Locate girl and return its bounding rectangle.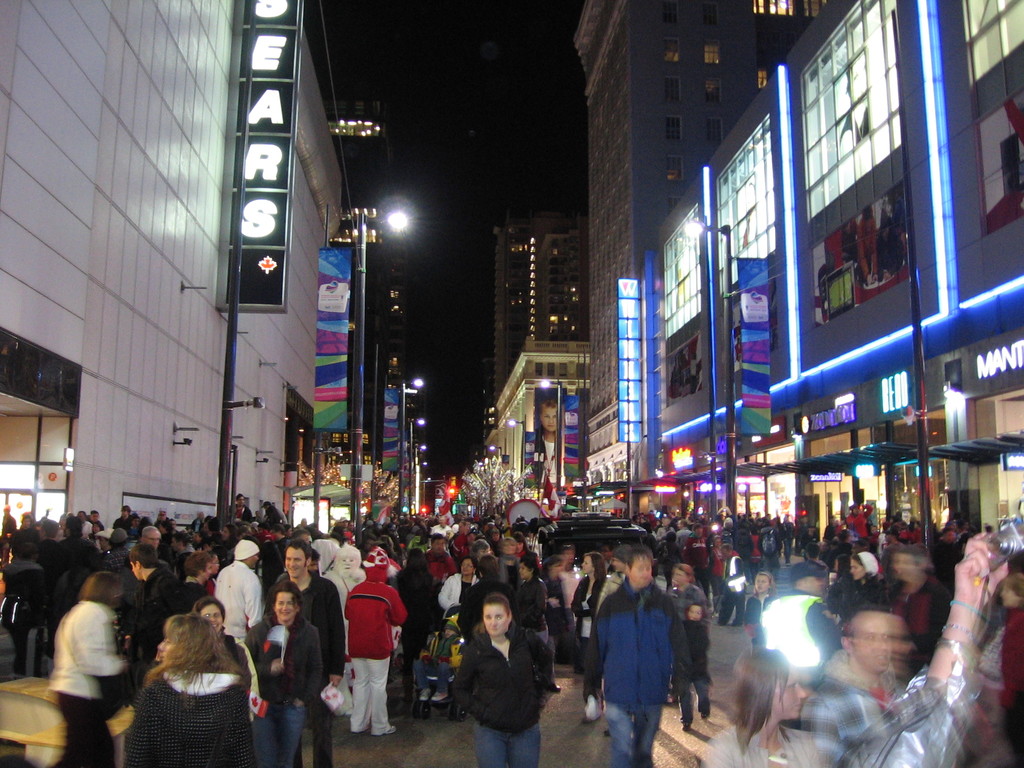
Rect(678, 600, 715, 733).
